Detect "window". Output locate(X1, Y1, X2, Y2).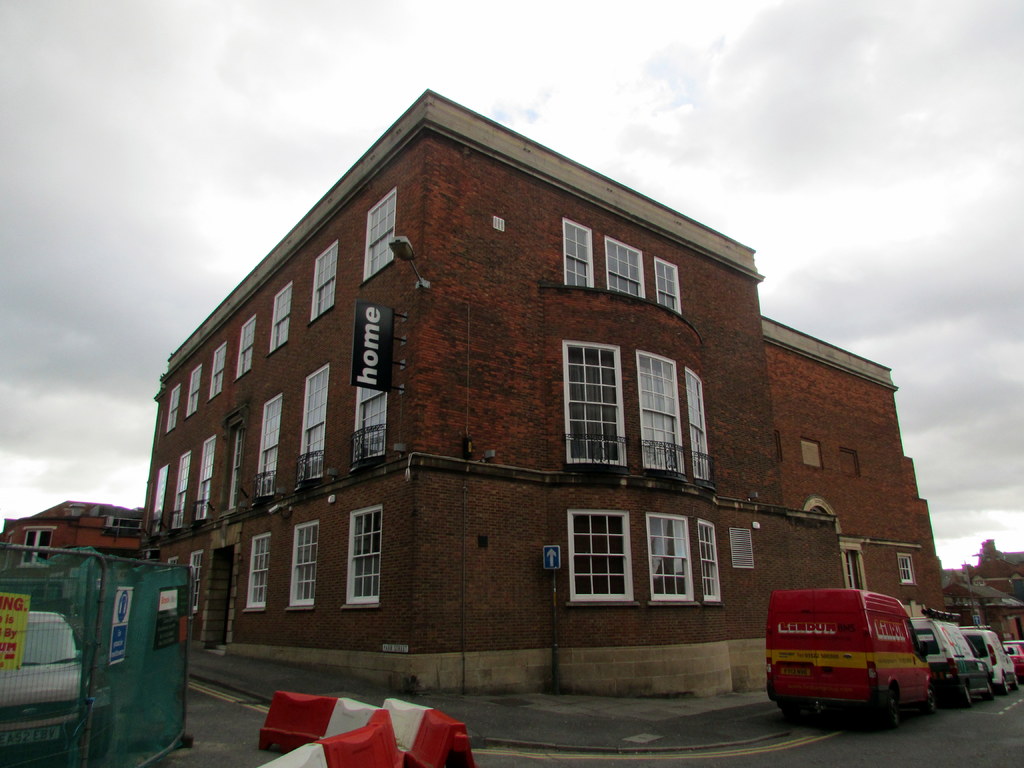
locate(205, 346, 225, 403).
